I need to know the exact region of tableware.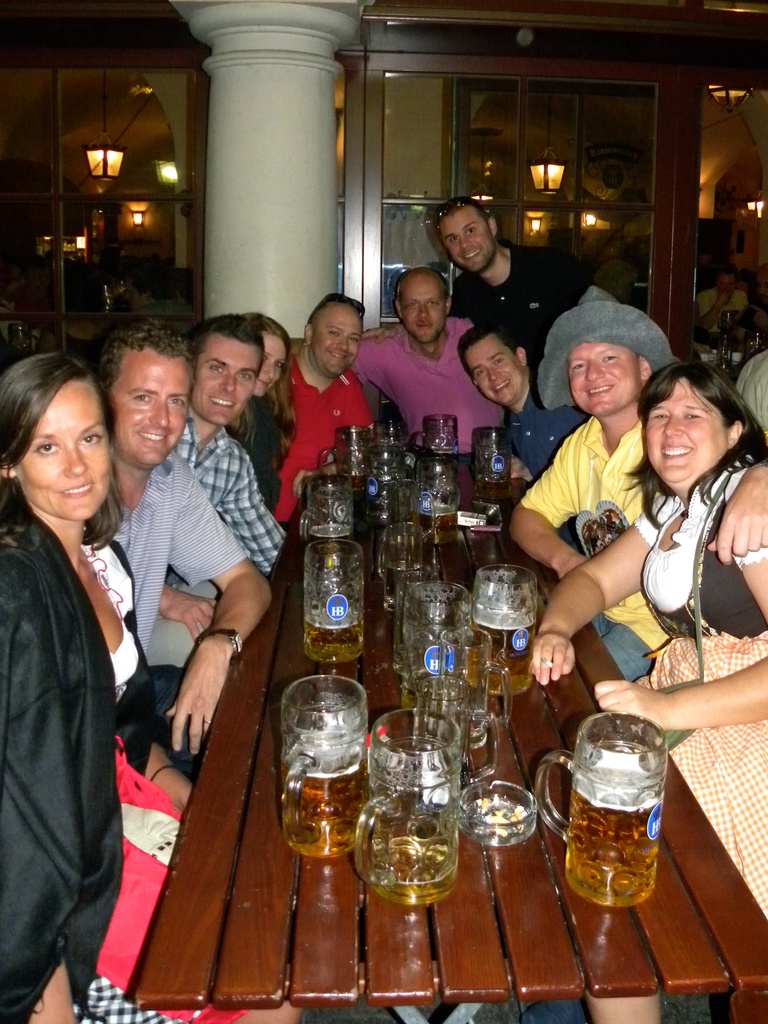
Region: [374,725,471,906].
